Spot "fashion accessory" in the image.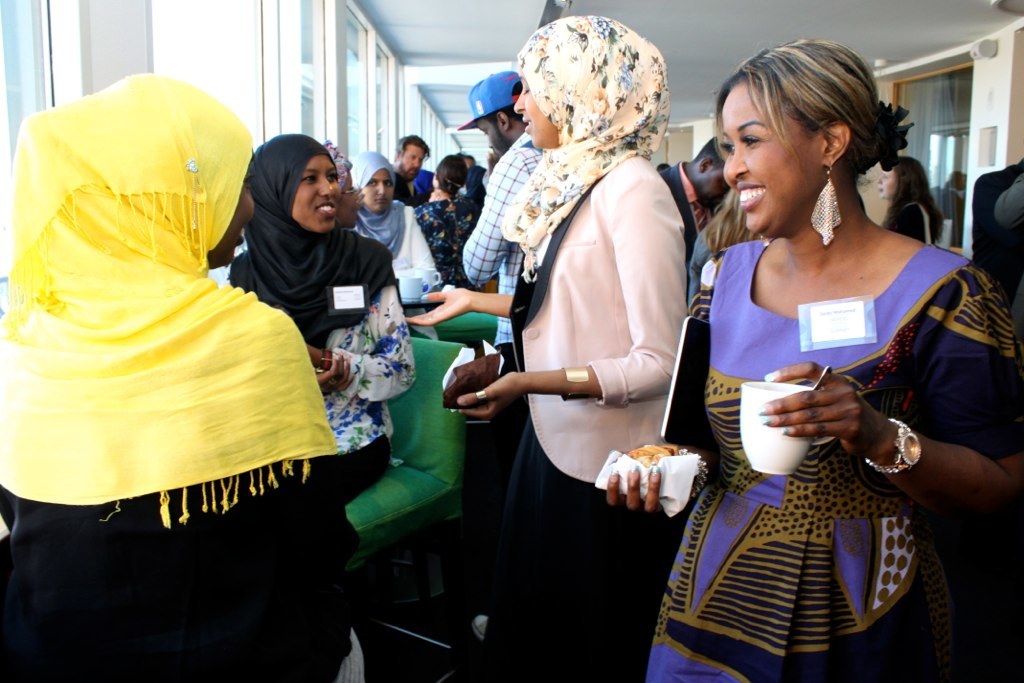
"fashion accessory" found at <box>0,68,347,533</box>.
